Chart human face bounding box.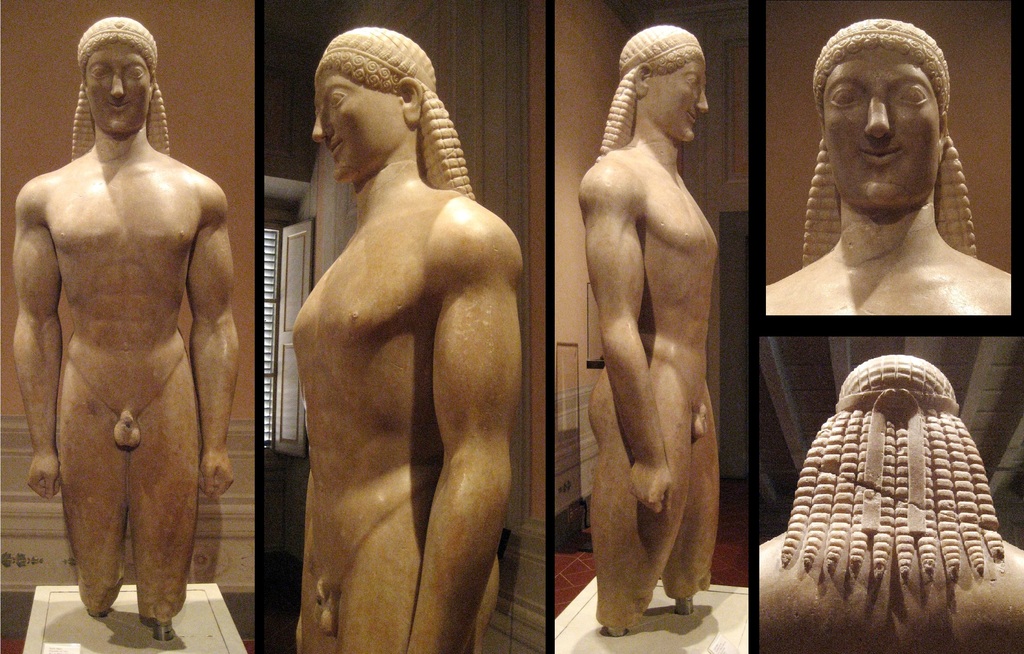
Charted: [308,66,403,186].
